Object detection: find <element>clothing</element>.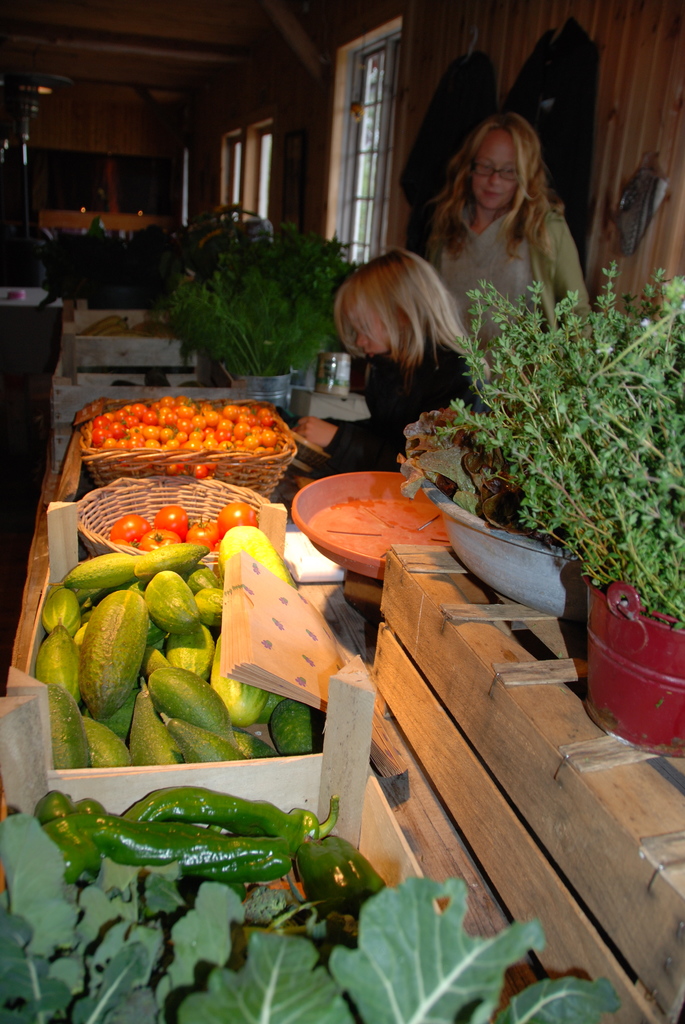
310,356,478,473.
